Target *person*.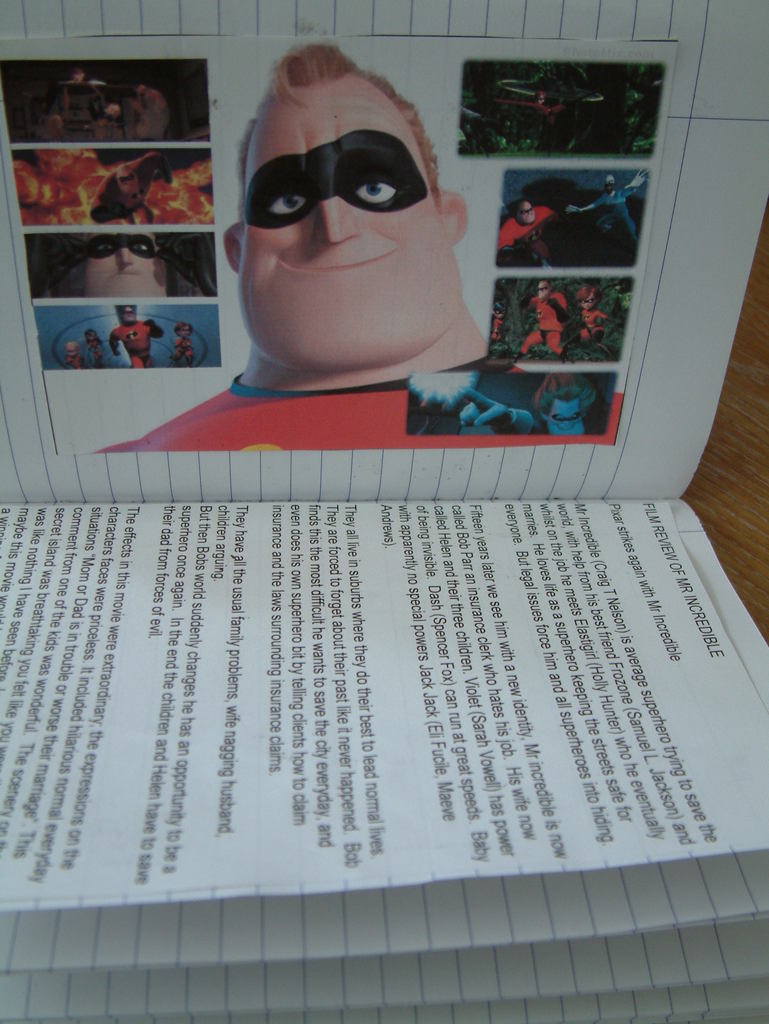
Target region: box=[189, 30, 516, 493].
